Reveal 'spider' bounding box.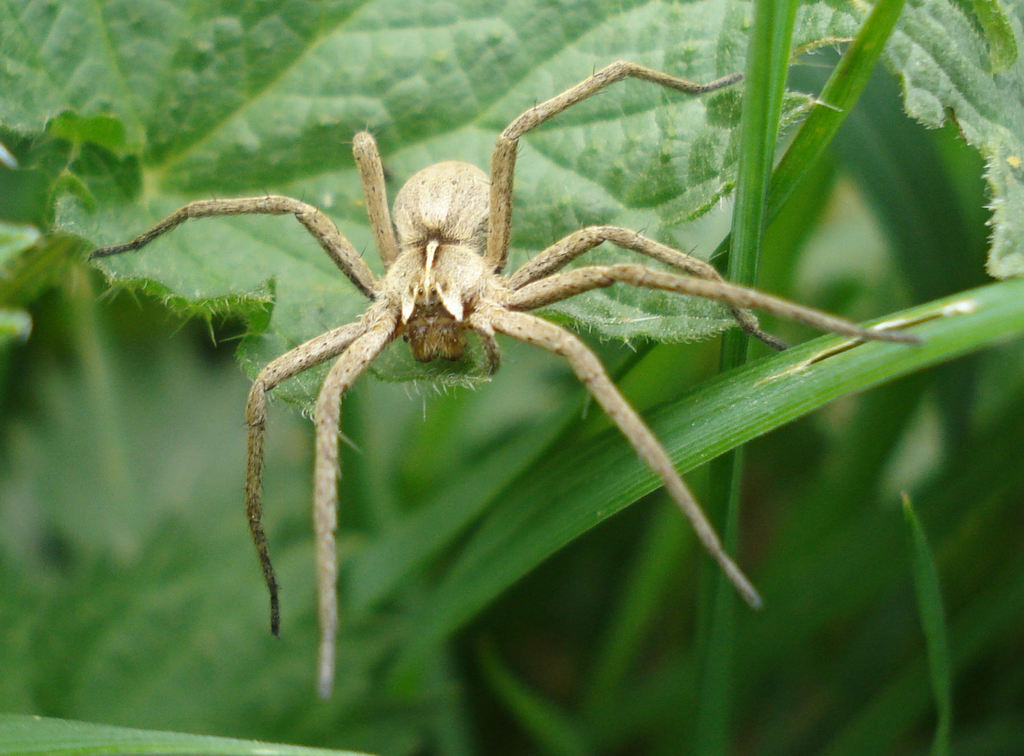
Revealed: box(79, 52, 927, 709).
